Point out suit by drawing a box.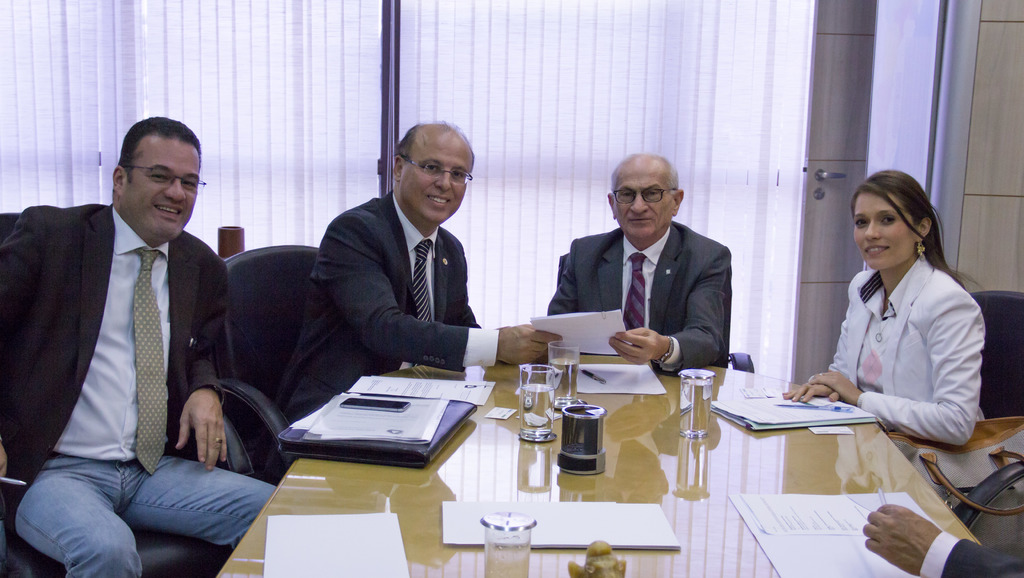
left=919, top=531, right=1023, bottom=577.
